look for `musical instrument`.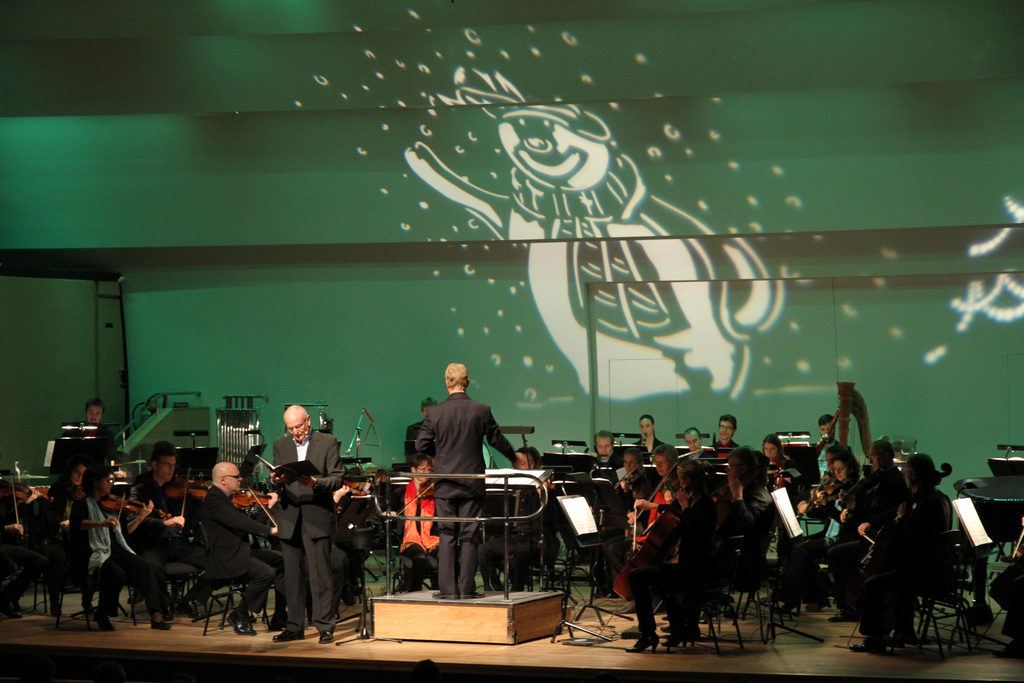
Found: pyautogui.locateOnScreen(0, 468, 51, 539).
